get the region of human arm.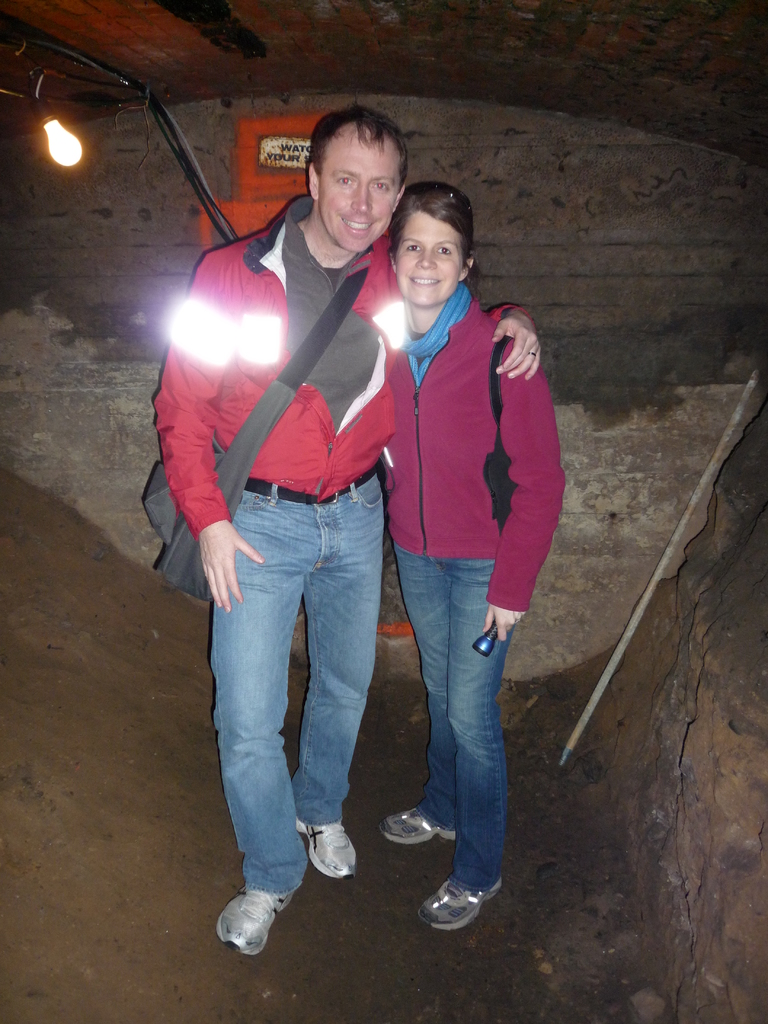
(138, 251, 267, 612).
